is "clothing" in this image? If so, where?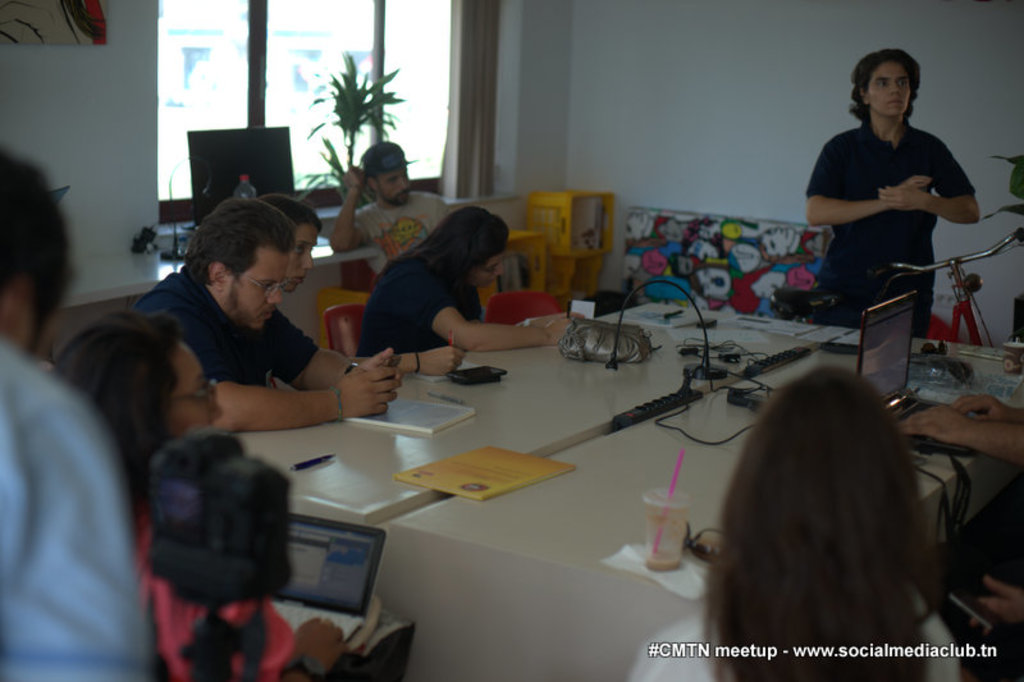
Yes, at Rect(0, 335, 145, 677).
